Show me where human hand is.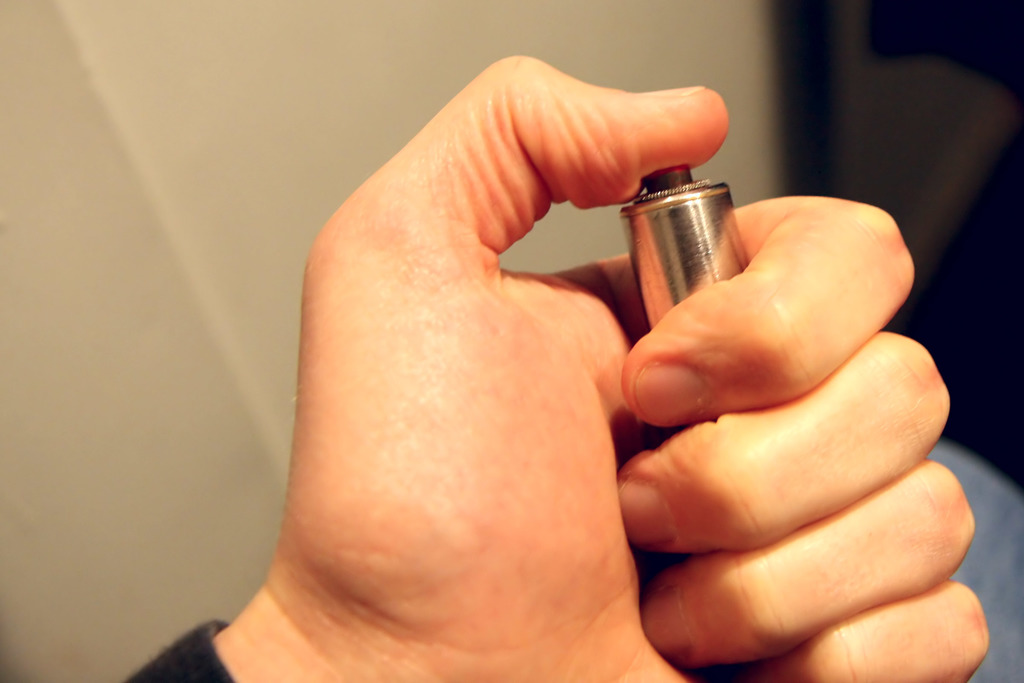
human hand is at [x1=276, y1=55, x2=990, y2=682].
